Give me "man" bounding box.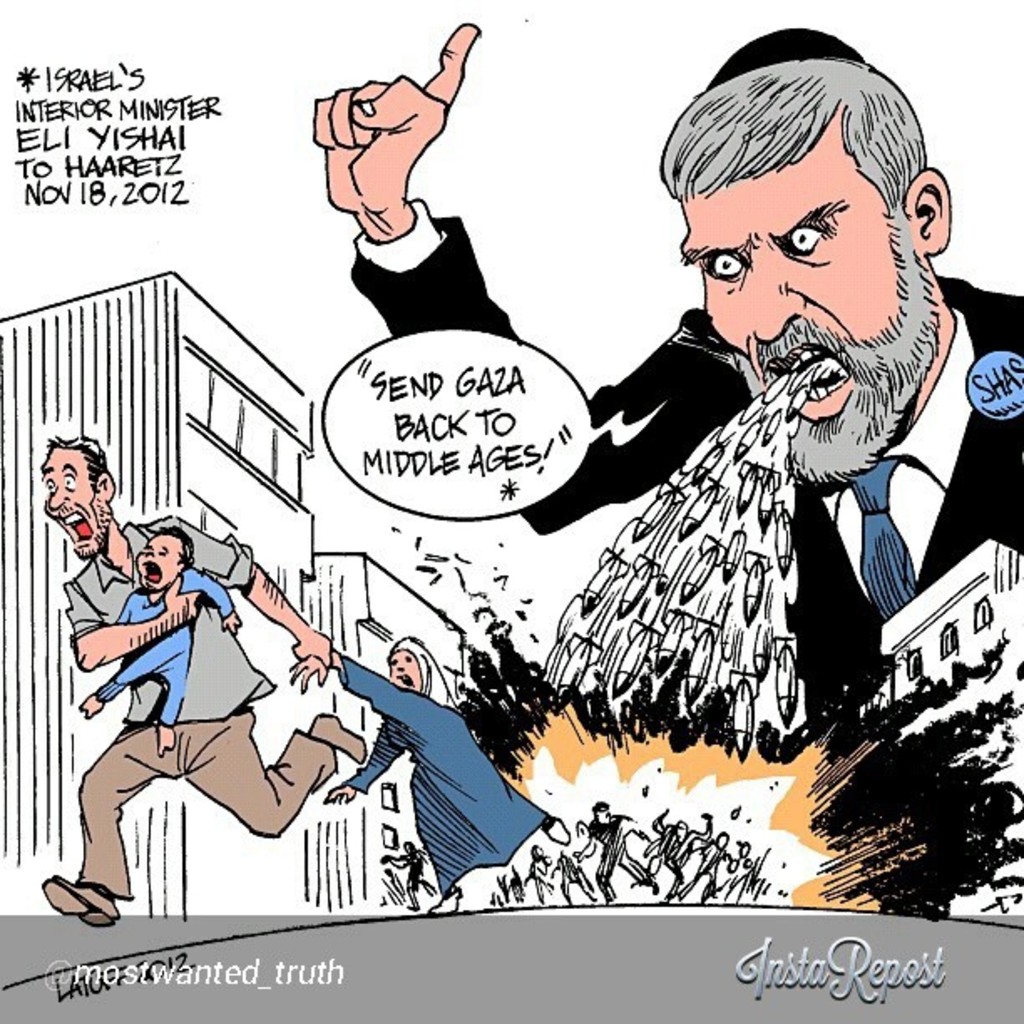
[27,432,366,925].
